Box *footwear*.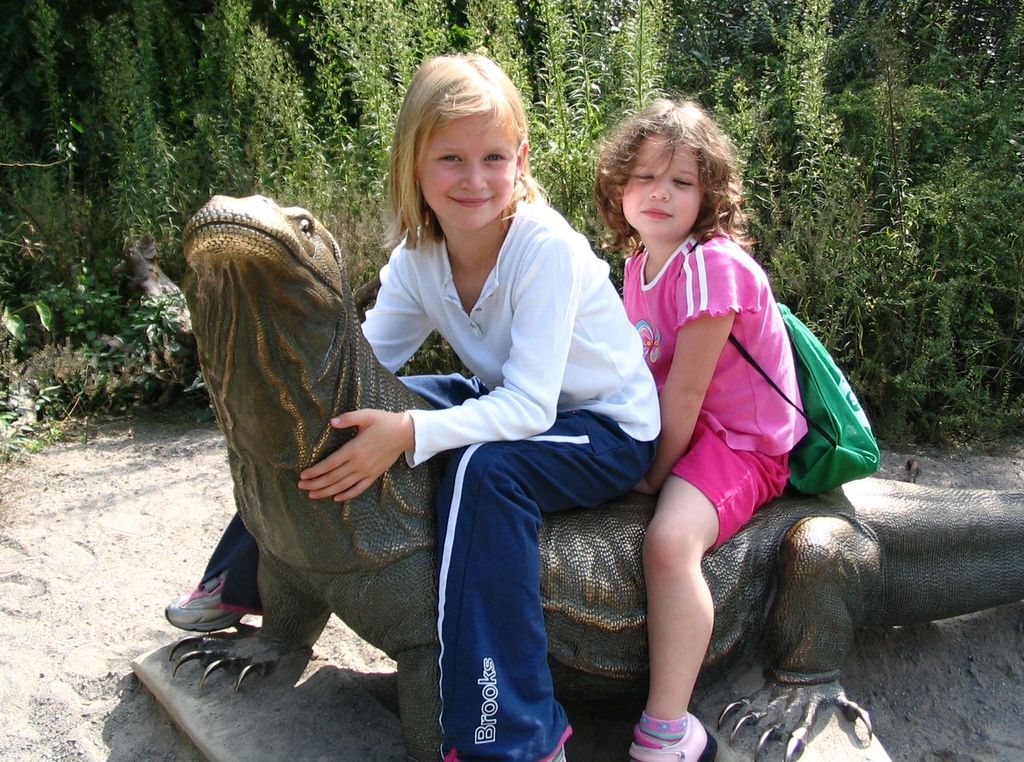
[627,709,718,761].
